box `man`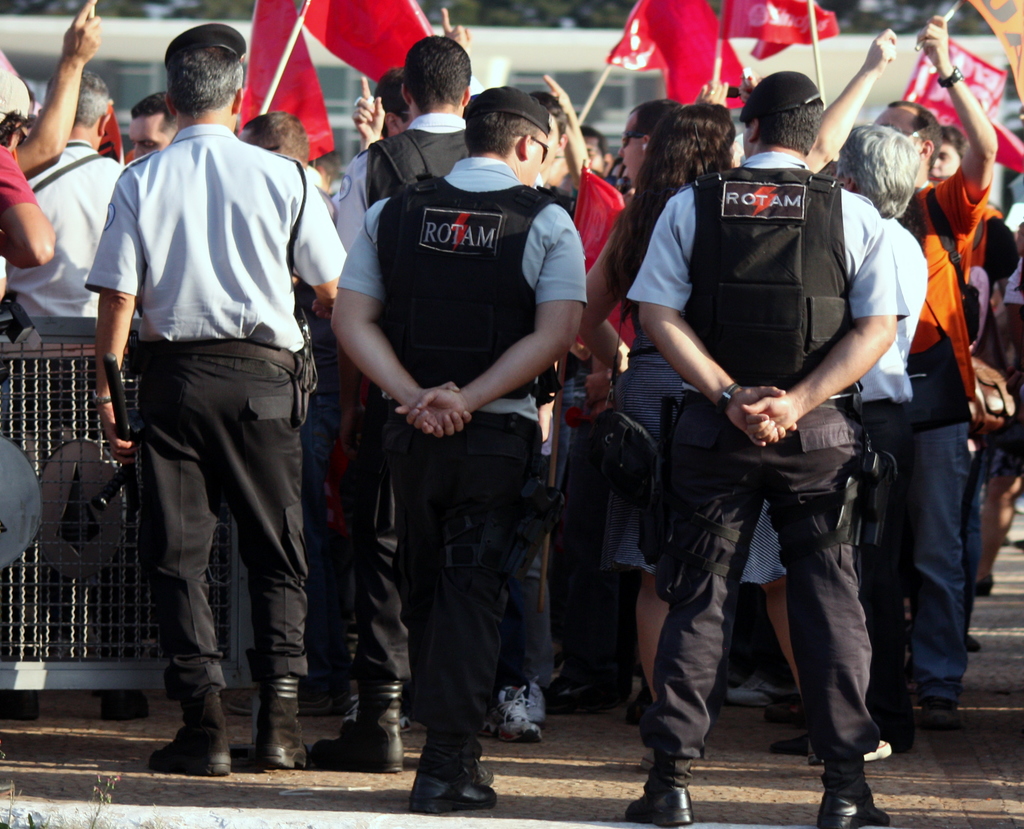
pyautogui.locateOnScreen(81, 27, 343, 766)
